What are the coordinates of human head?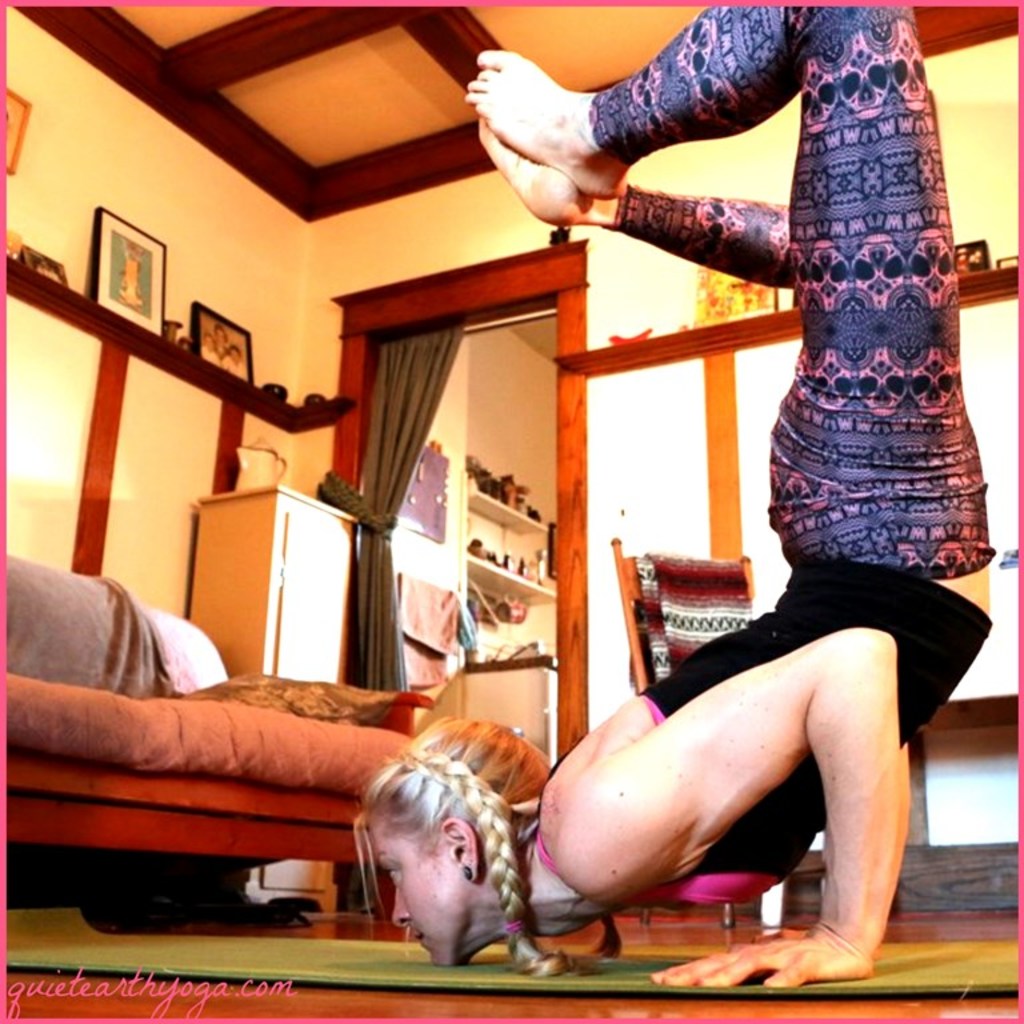
(360,743,567,968).
